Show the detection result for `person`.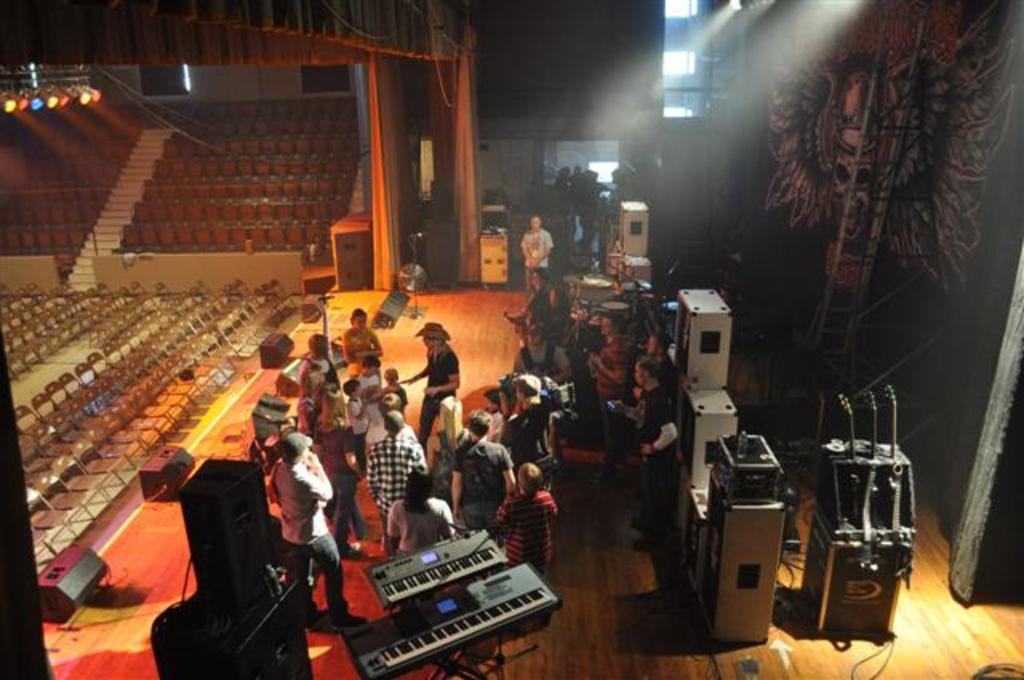
x1=366 y1=411 x2=427 y2=512.
